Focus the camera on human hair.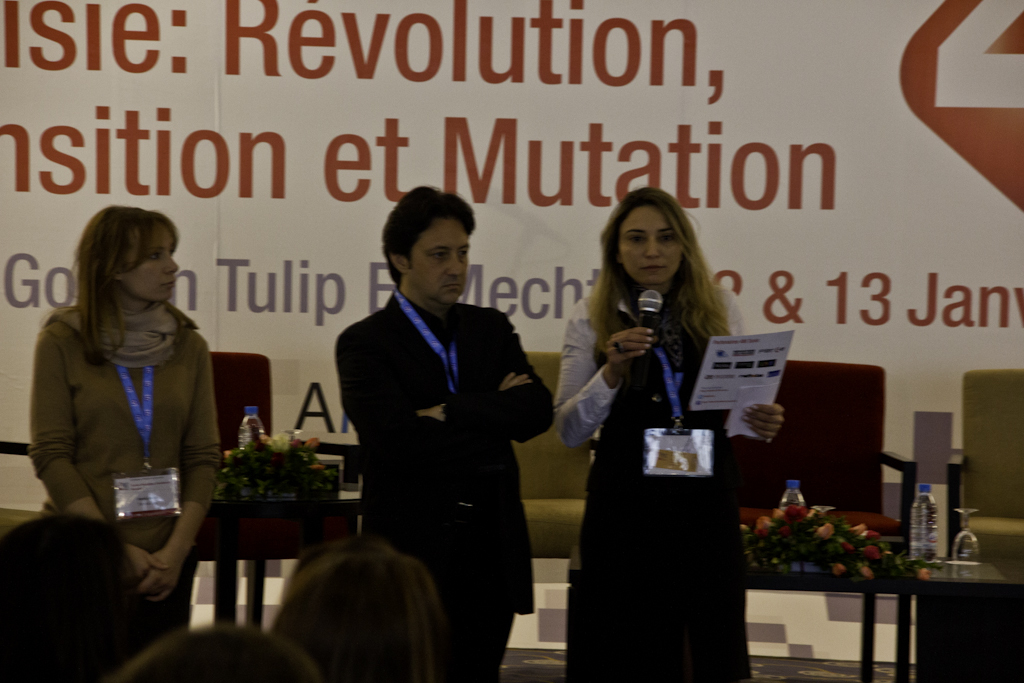
Focus region: <region>582, 187, 740, 362</region>.
